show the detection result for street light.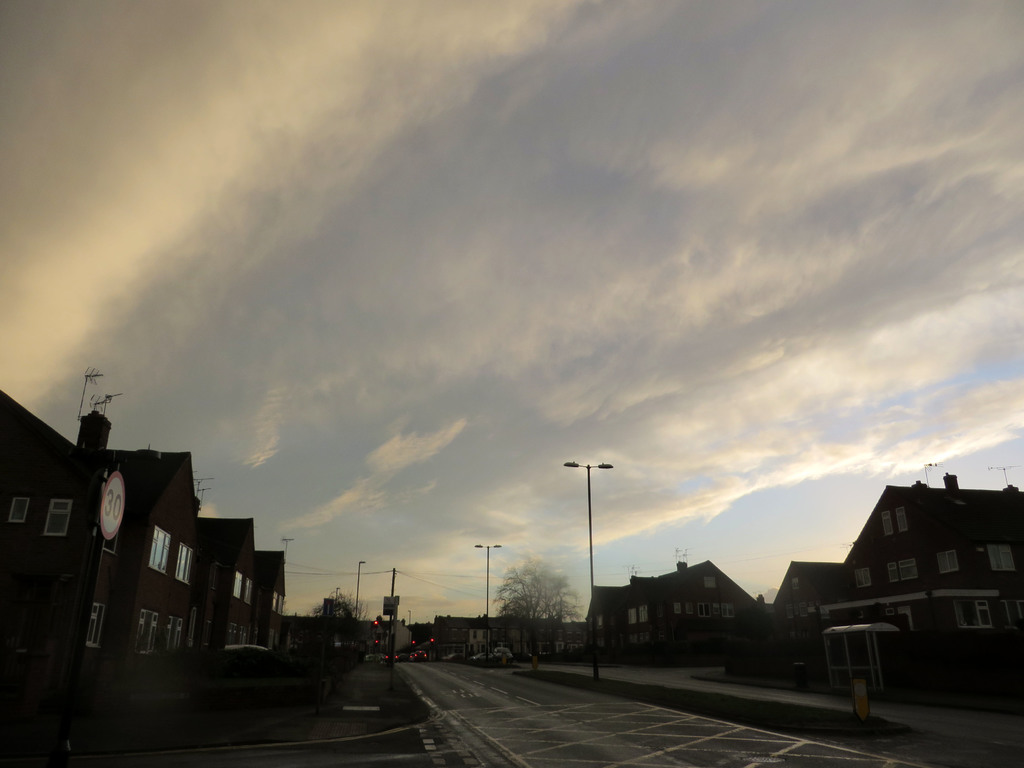
[471, 541, 500, 669].
